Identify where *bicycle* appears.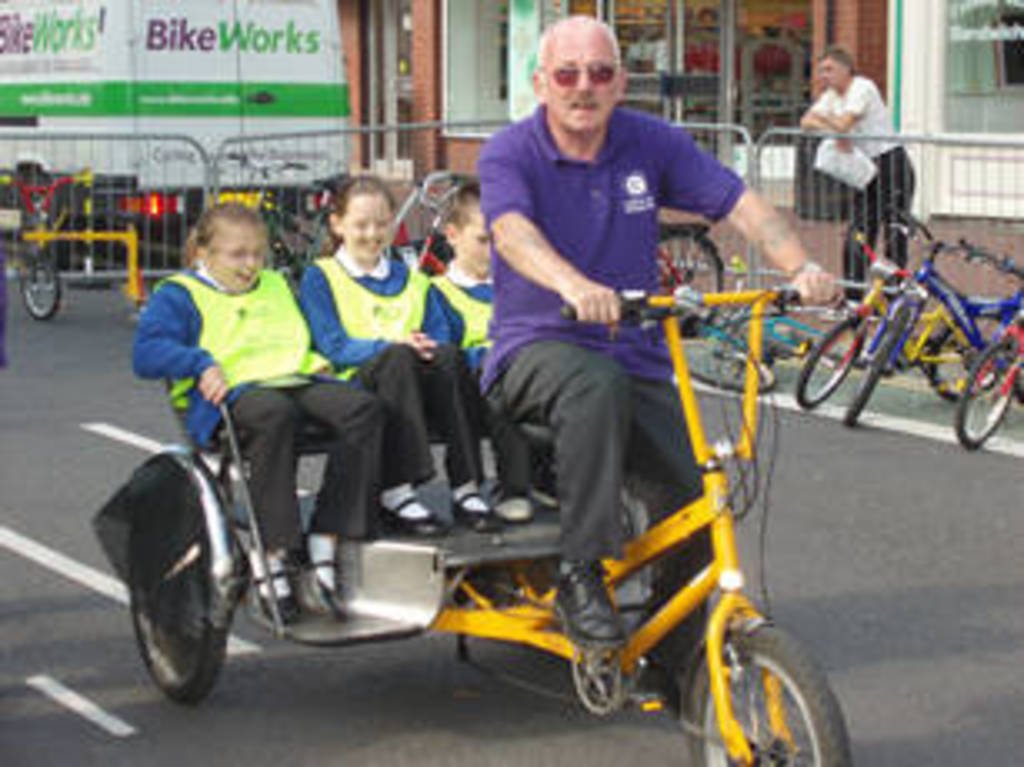
Appears at select_region(654, 253, 831, 400).
